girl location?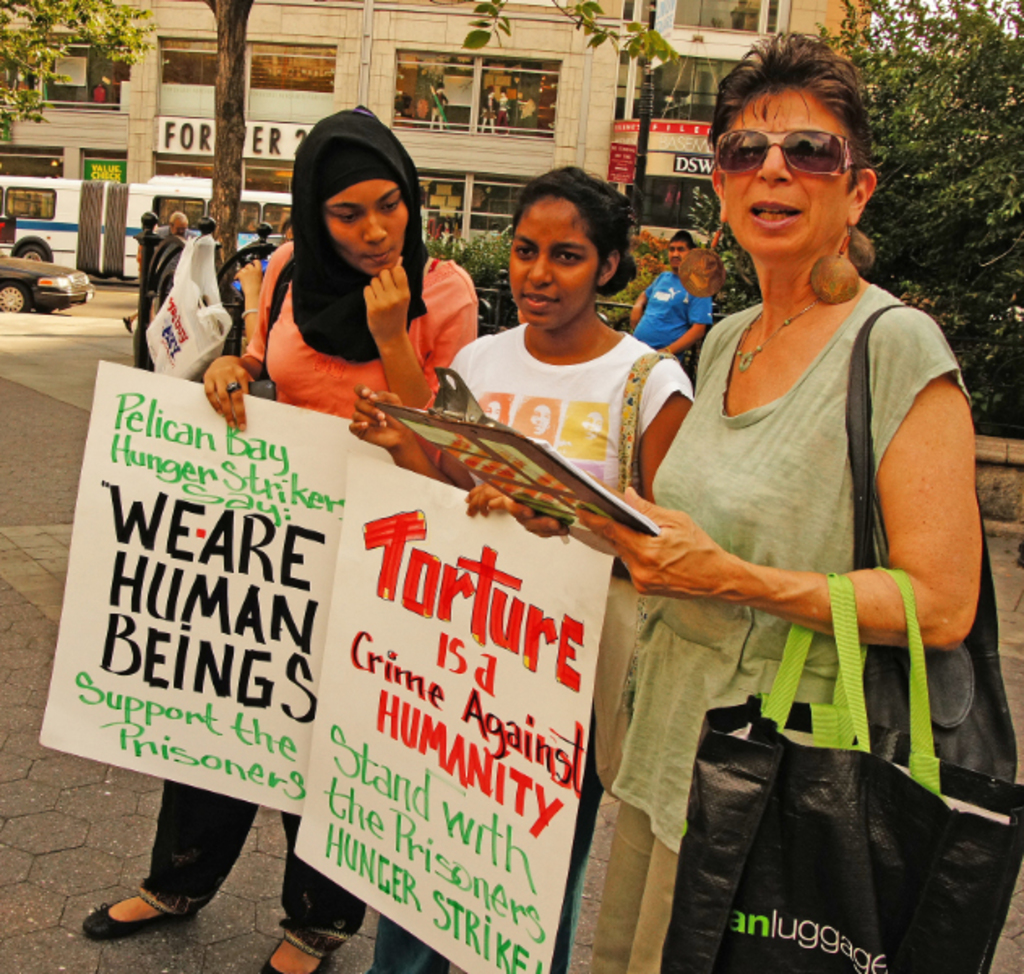
84/106/479/972
